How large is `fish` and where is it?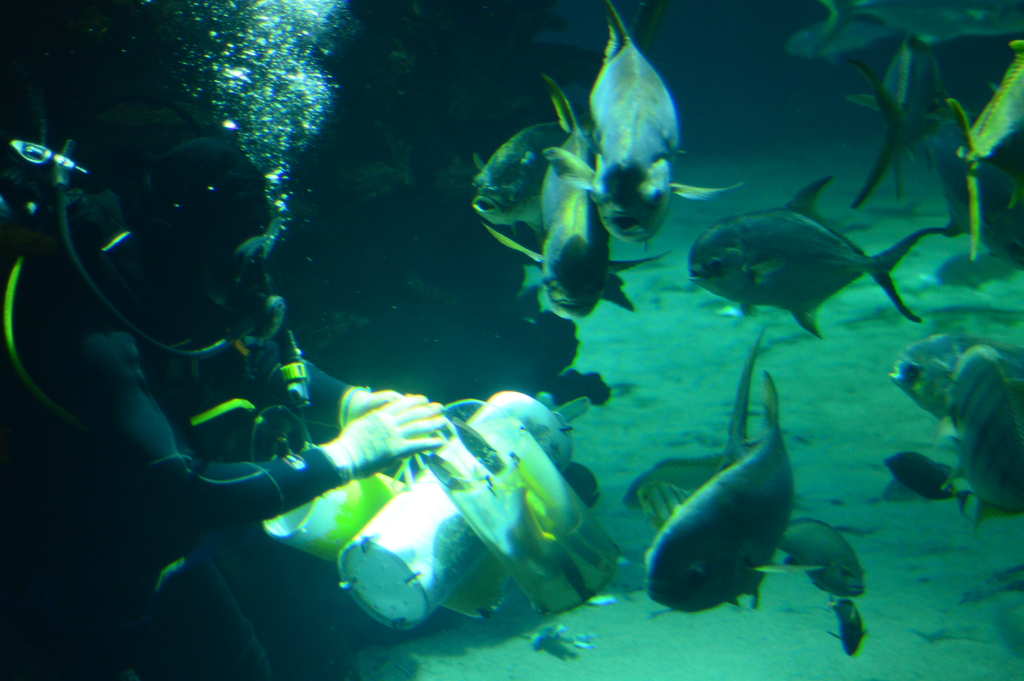
Bounding box: 616 447 764 525.
